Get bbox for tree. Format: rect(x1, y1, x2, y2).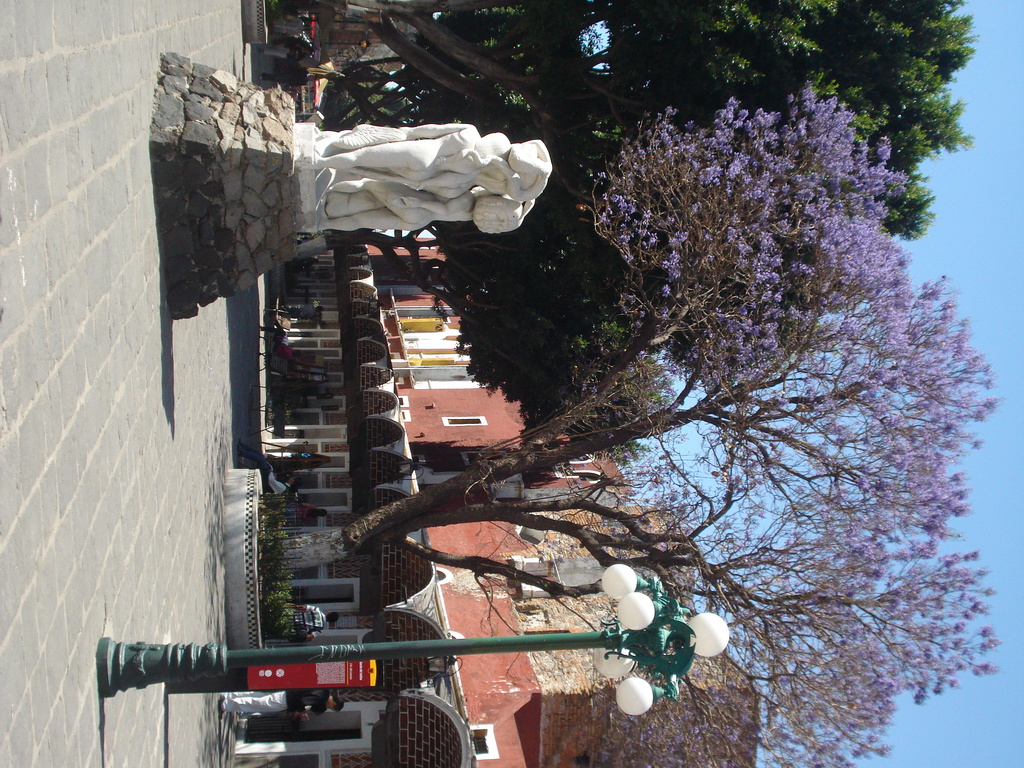
rect(266, 72, 996, 767).
